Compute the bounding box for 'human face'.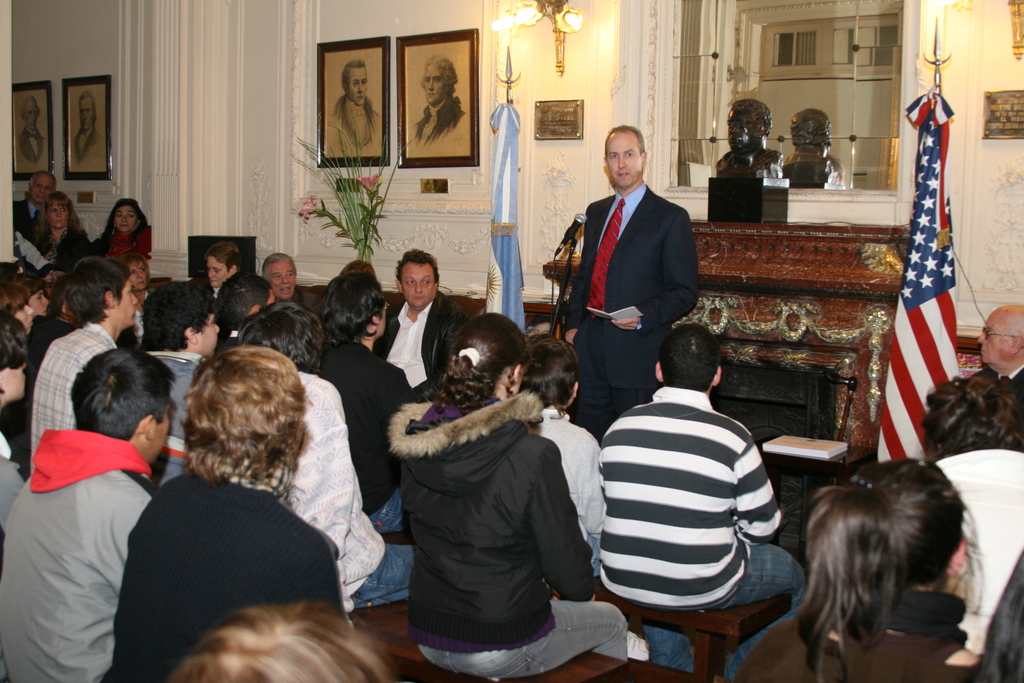
<bbox>1, 360, 25, 397</bbox>.
